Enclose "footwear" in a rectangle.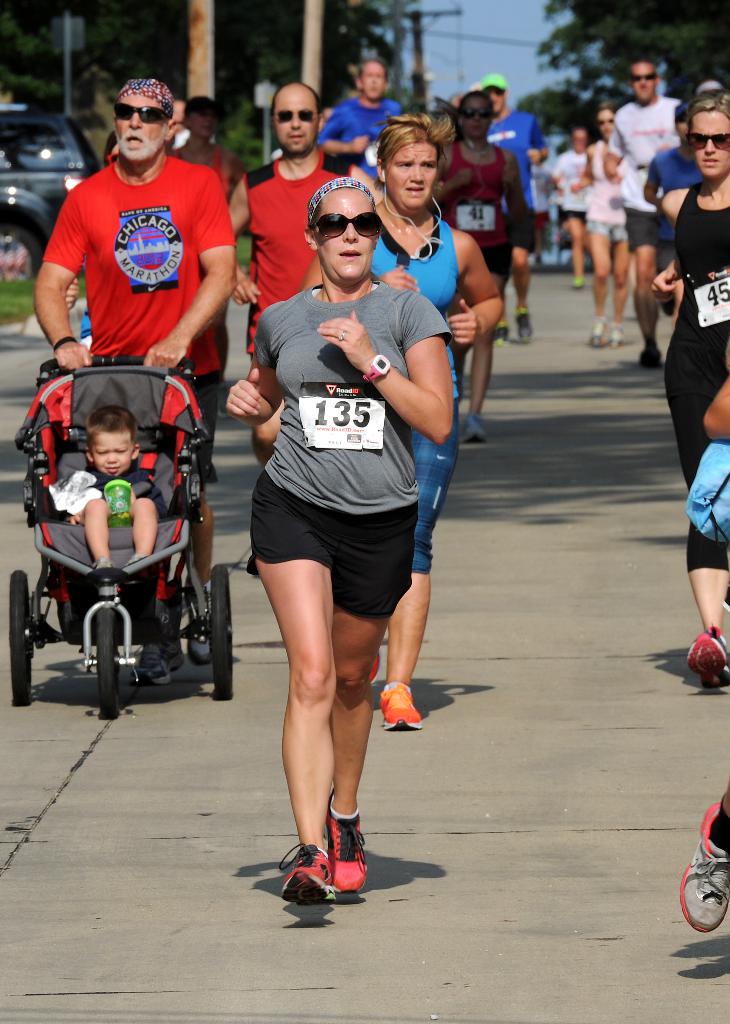
(680,797,729,934).
